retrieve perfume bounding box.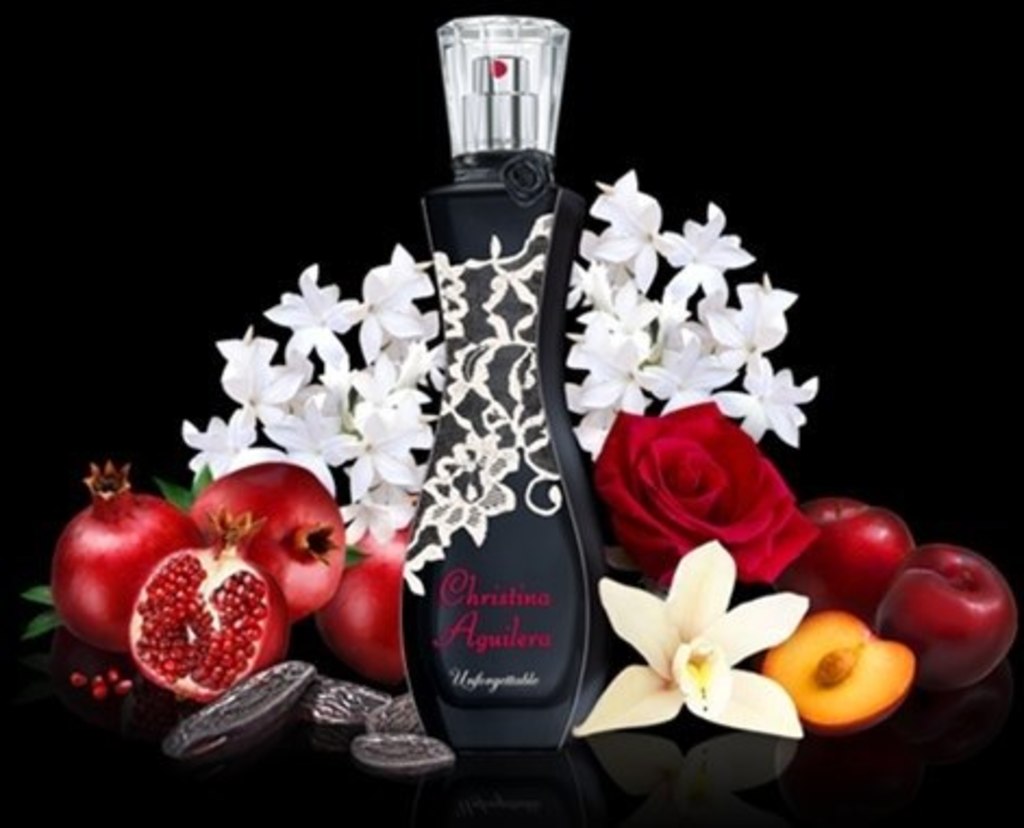
Bounding box: rect(396, 11, 622, 758).
